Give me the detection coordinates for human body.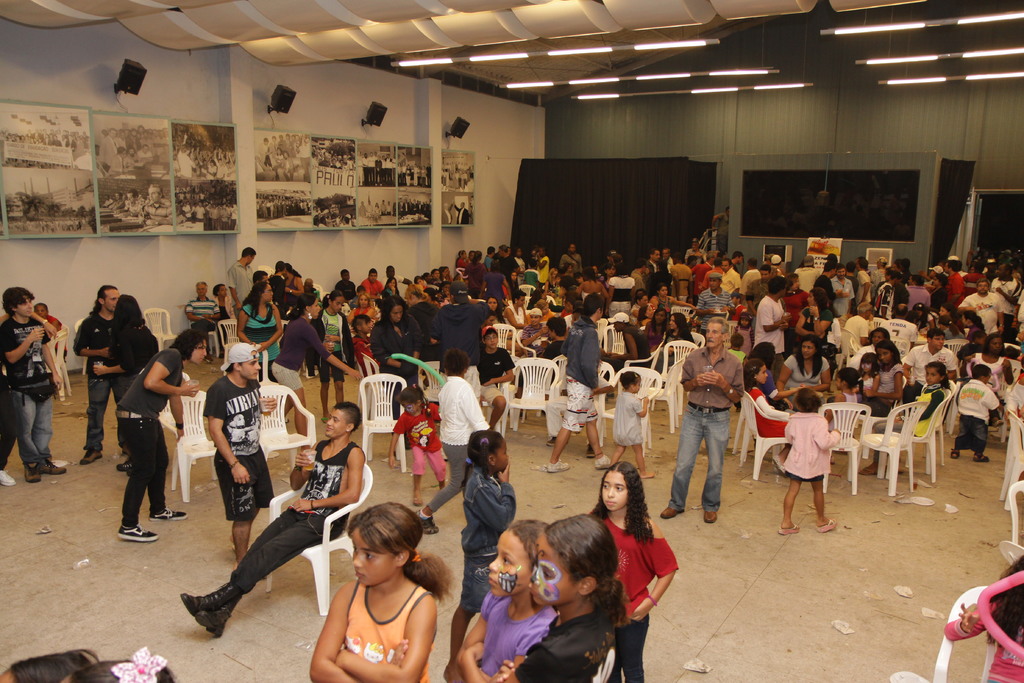
locate(776, 412, 842, 536).
